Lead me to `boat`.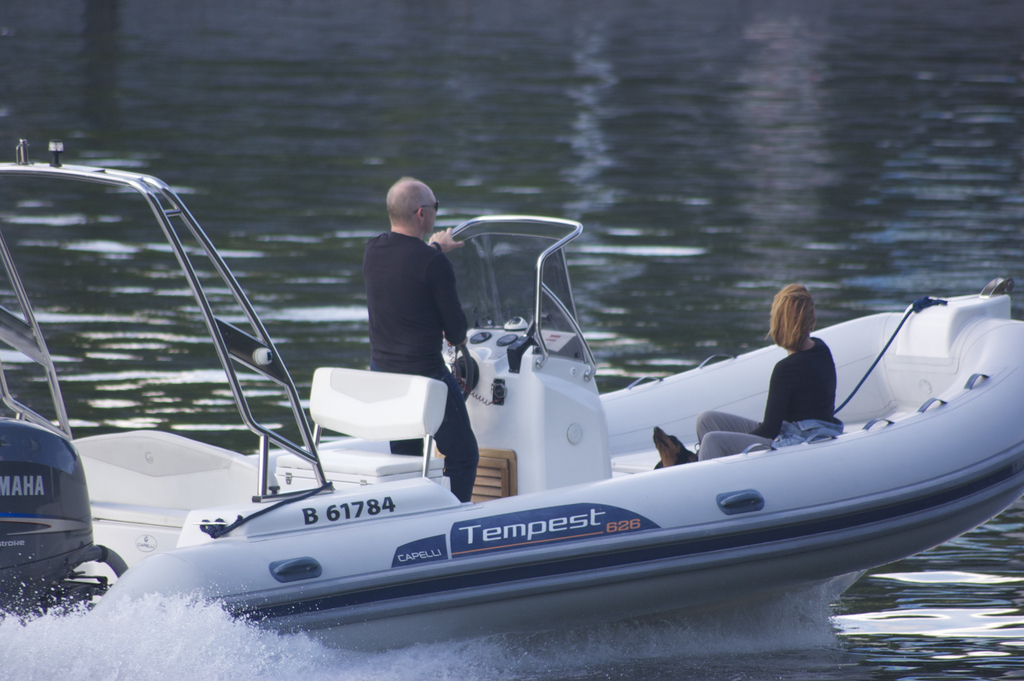
Lead to bbox=[62, 211, 1023, 618].
